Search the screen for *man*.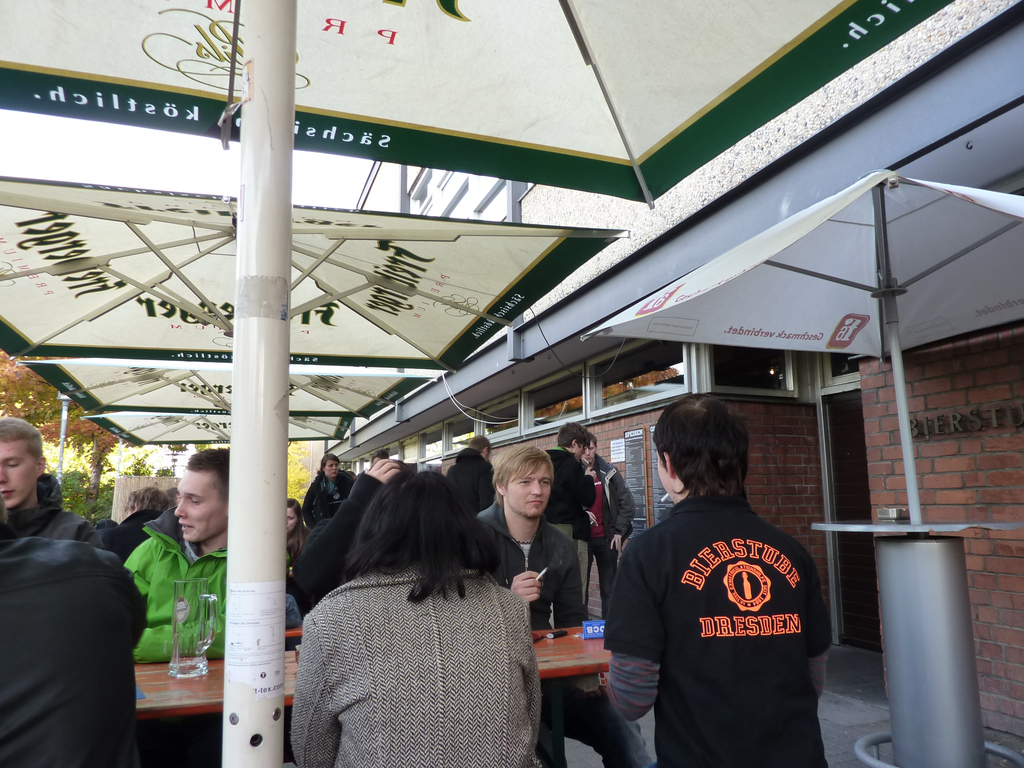
Found at 577:422:637:559.
